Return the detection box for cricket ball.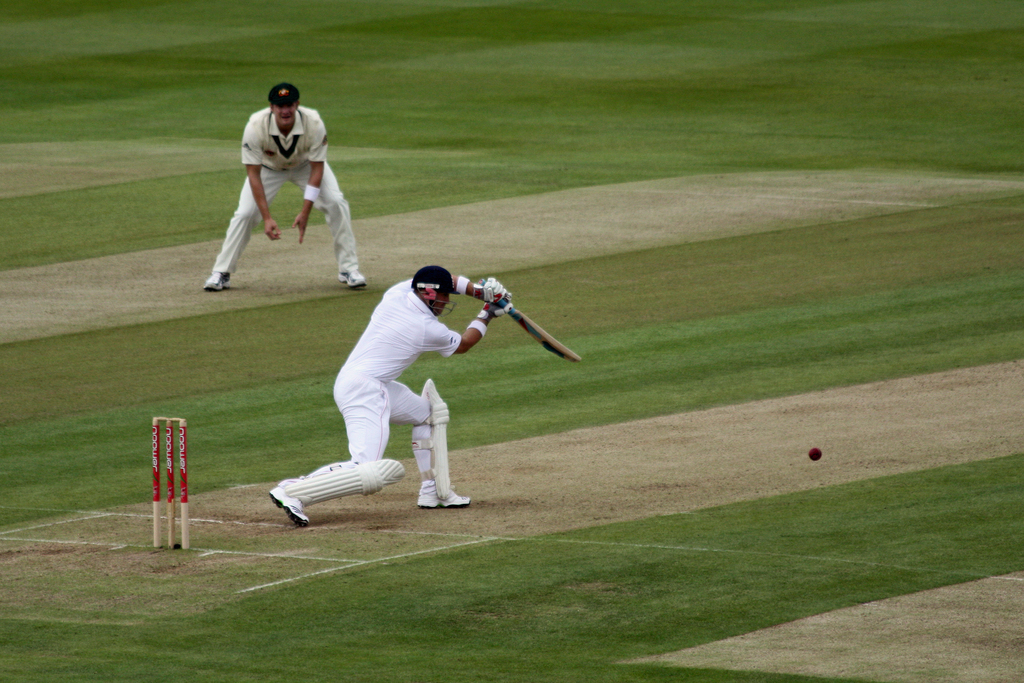
<box>808,445,822,462</box>.
